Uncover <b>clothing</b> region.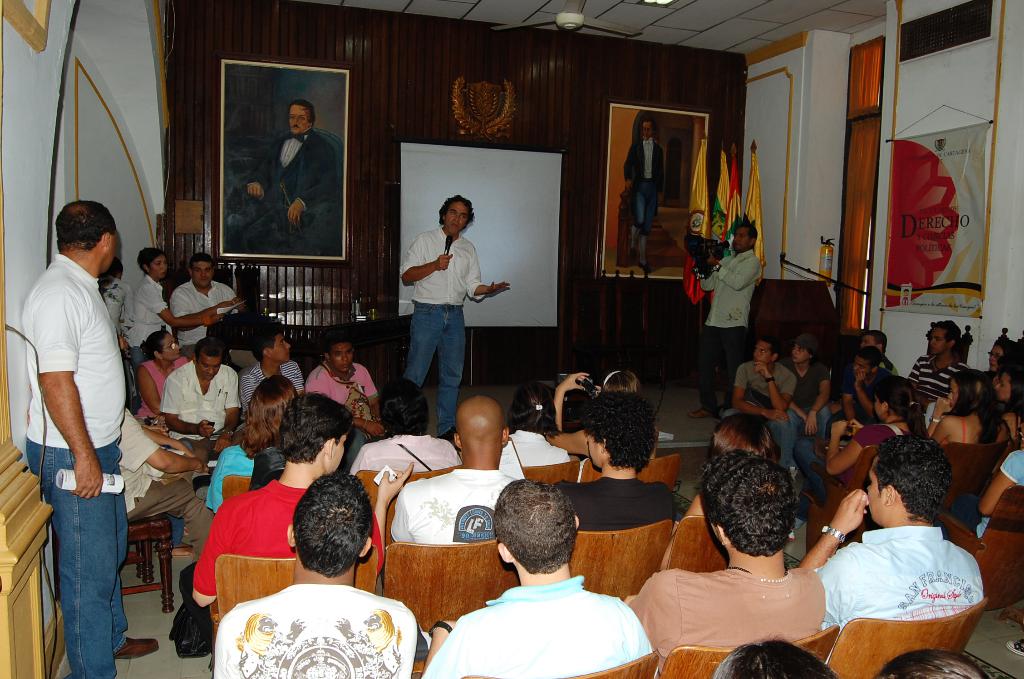
Uncovered: left=406, top=308, right=467, bottom=427.
